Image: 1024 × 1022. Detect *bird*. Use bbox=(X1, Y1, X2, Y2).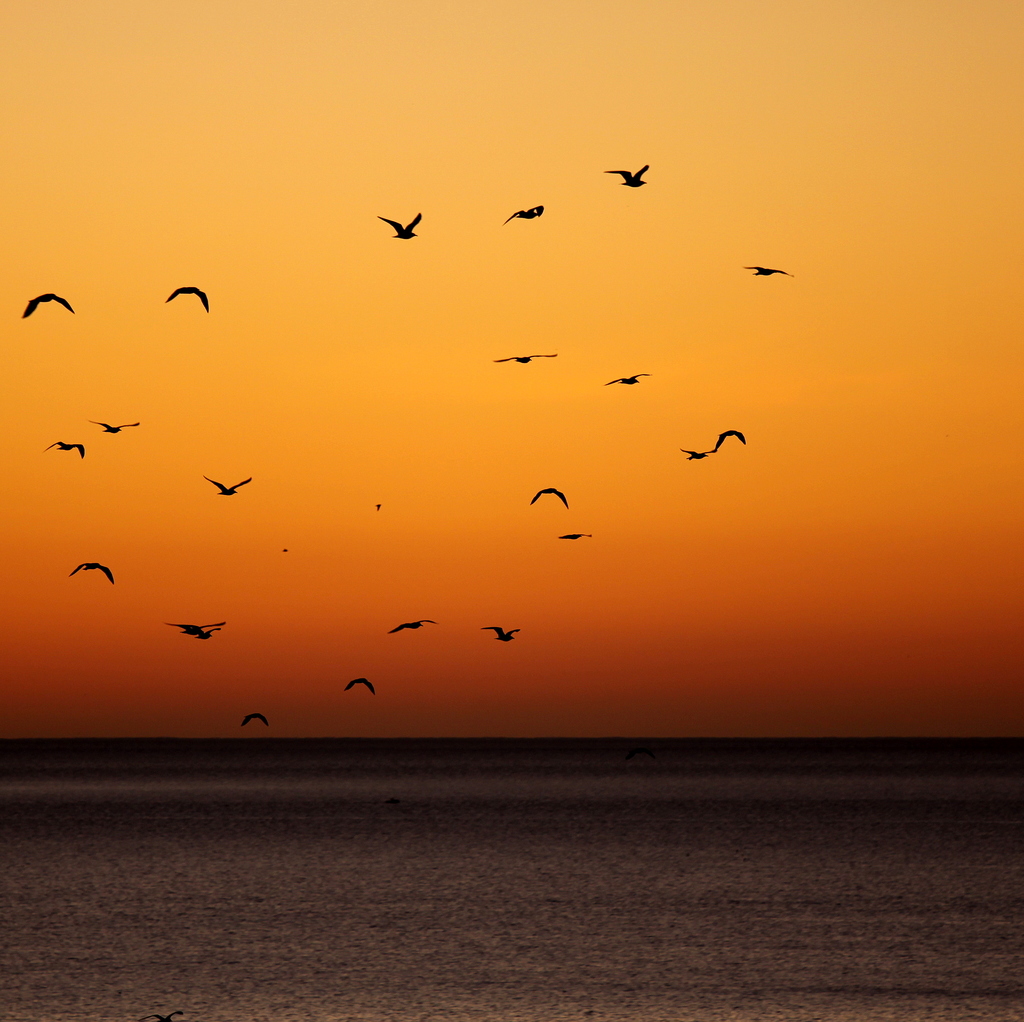
bbox=(675, 447, 717, 463).
